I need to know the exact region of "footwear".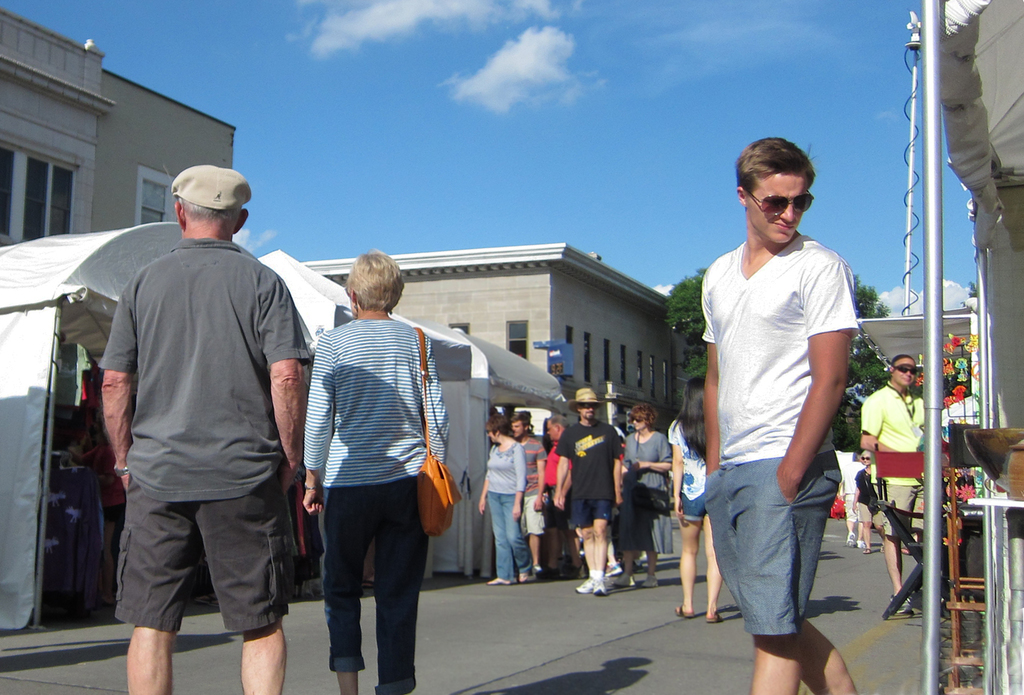
Region: <bbox>490, 575, 512, 584</bbox>.
